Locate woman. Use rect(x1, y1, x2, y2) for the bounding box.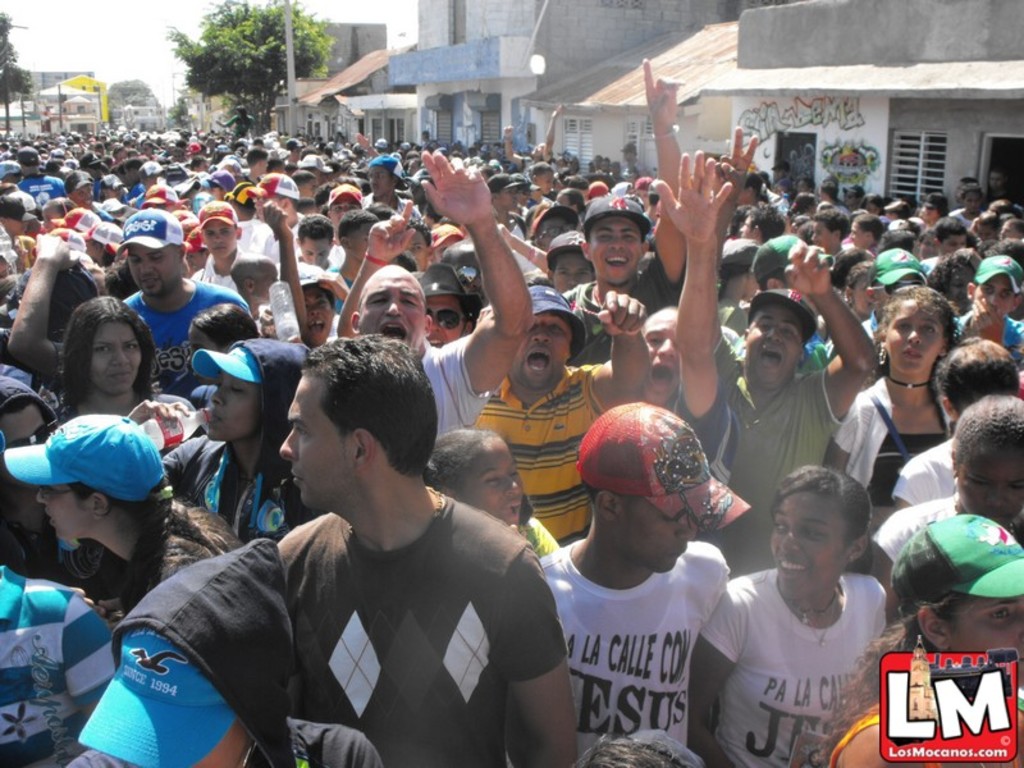
rect(4, 416, 239, 623).
